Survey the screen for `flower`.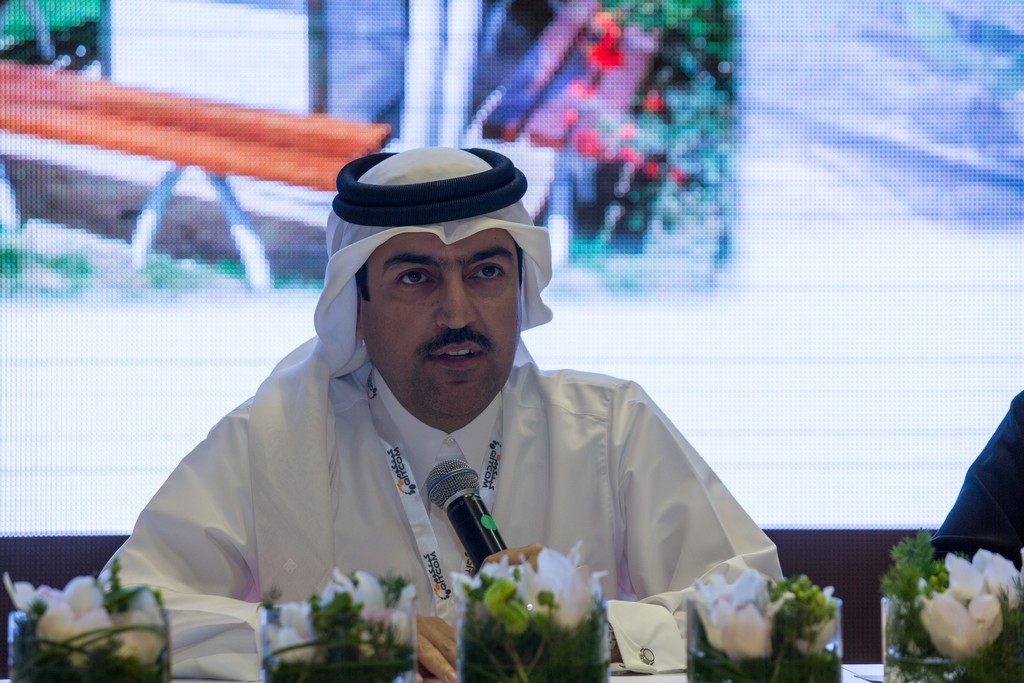
Survey found: <box>686,560,761,631</box>.
